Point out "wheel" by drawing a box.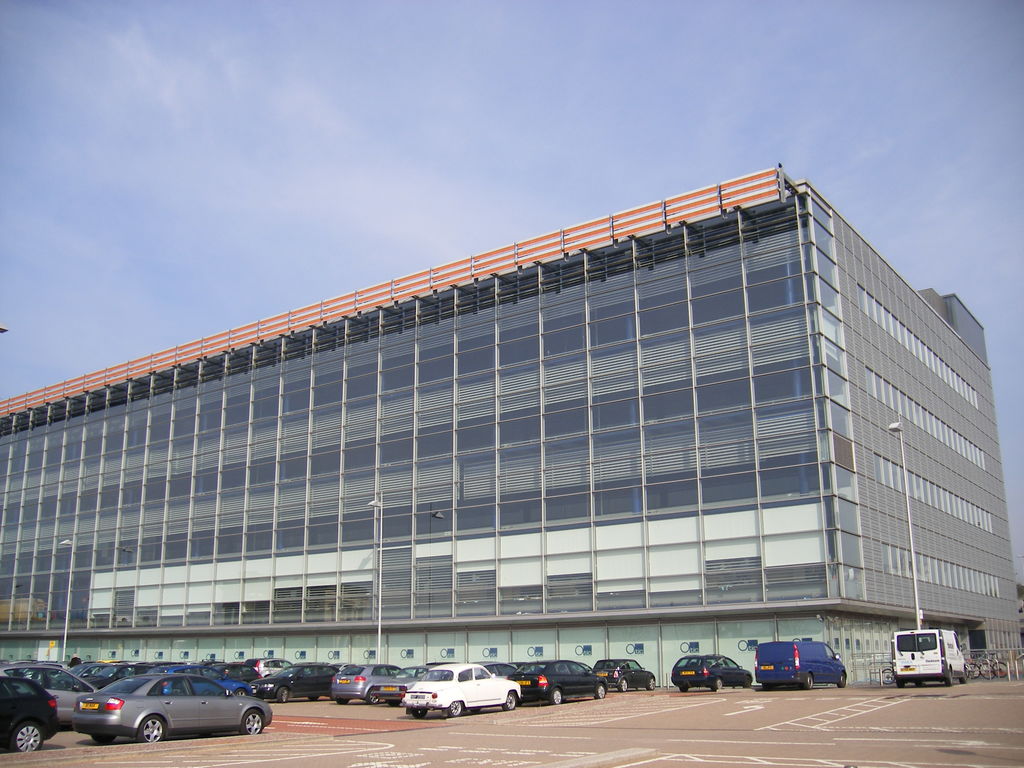
(241,706,267,734).
